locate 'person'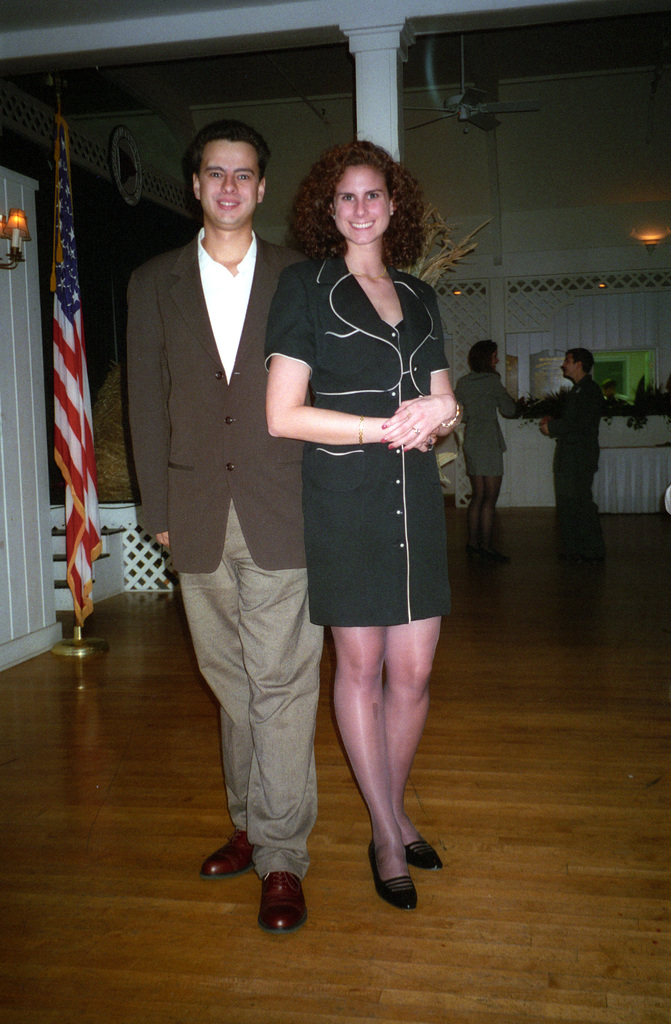
crop(129, 94, 366, 920)
